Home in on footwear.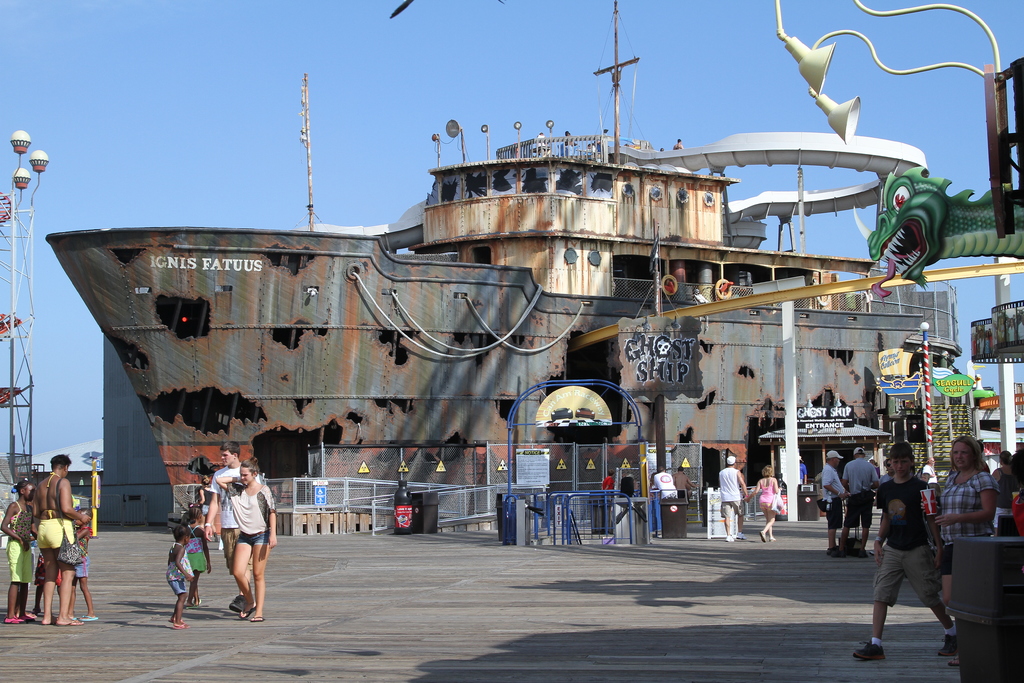
Homed in at 852 643 883 659.
